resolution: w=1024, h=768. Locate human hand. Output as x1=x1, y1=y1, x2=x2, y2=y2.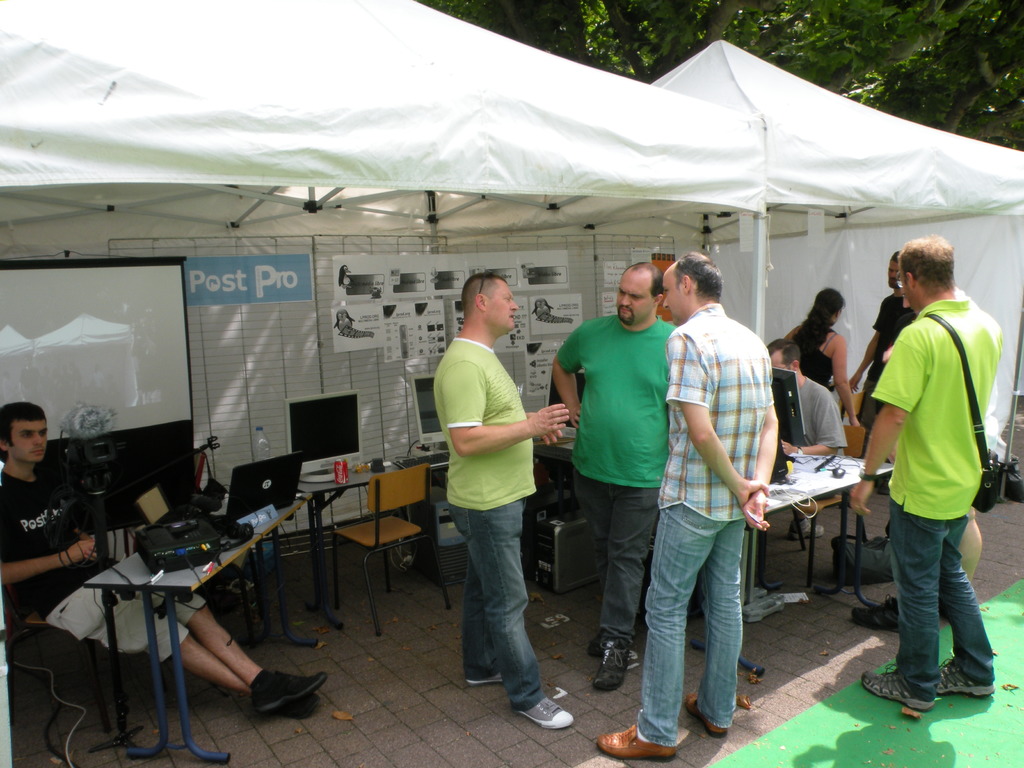
x1=849, y1=378, x2=860, y2=393.
